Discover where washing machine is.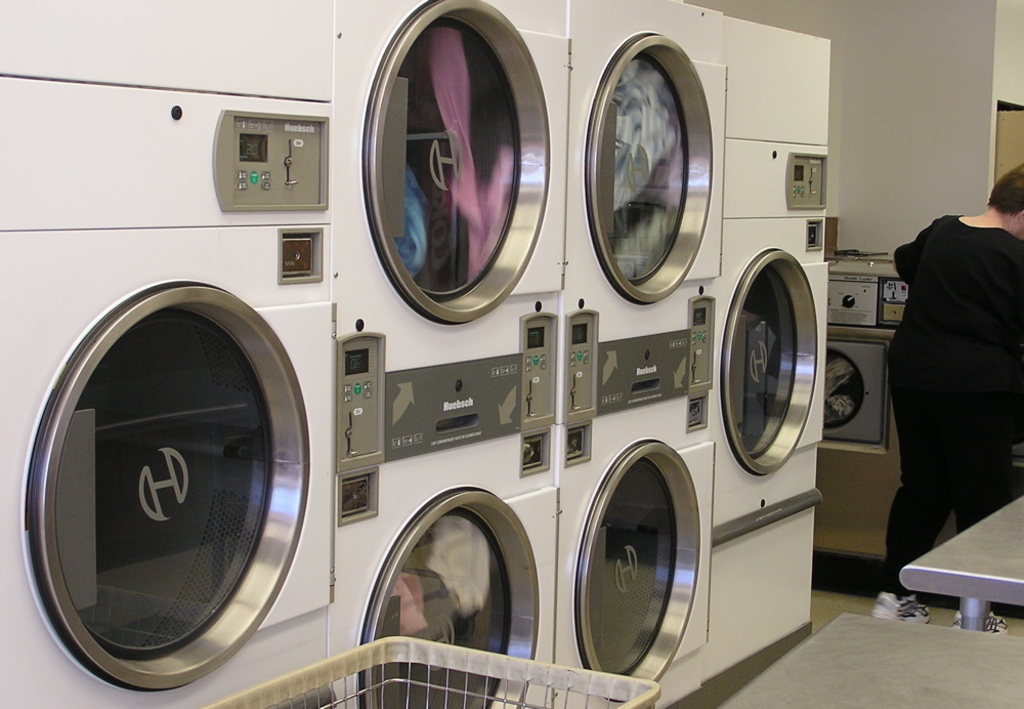
Discovered at [0,0,332,708].
